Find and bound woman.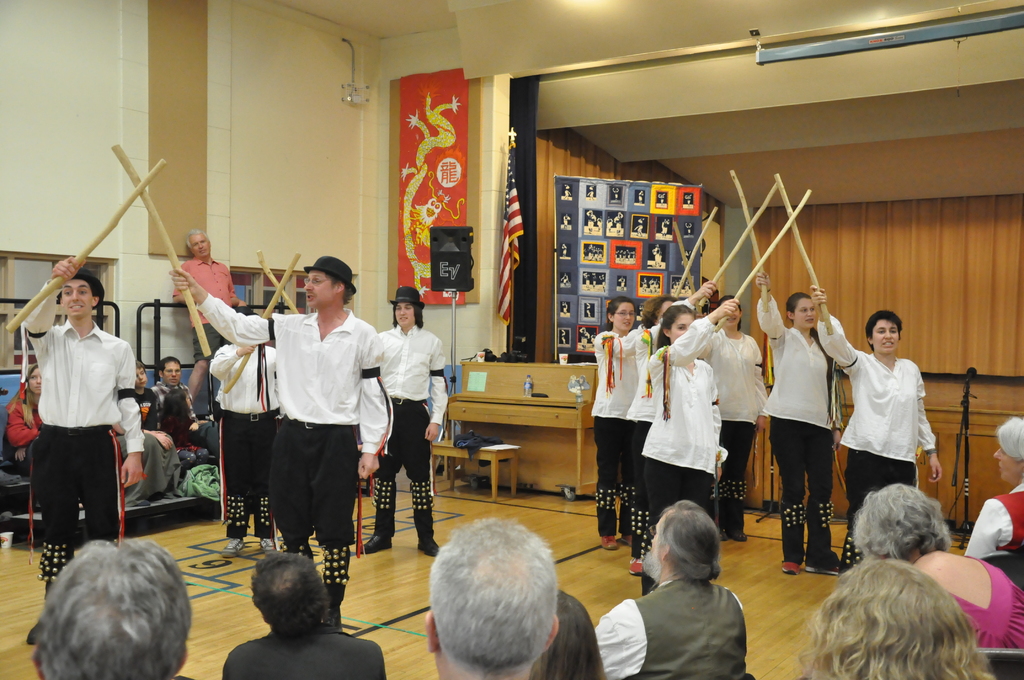
Bound: [x1=751, y1=264, x2=849, y2=576].
